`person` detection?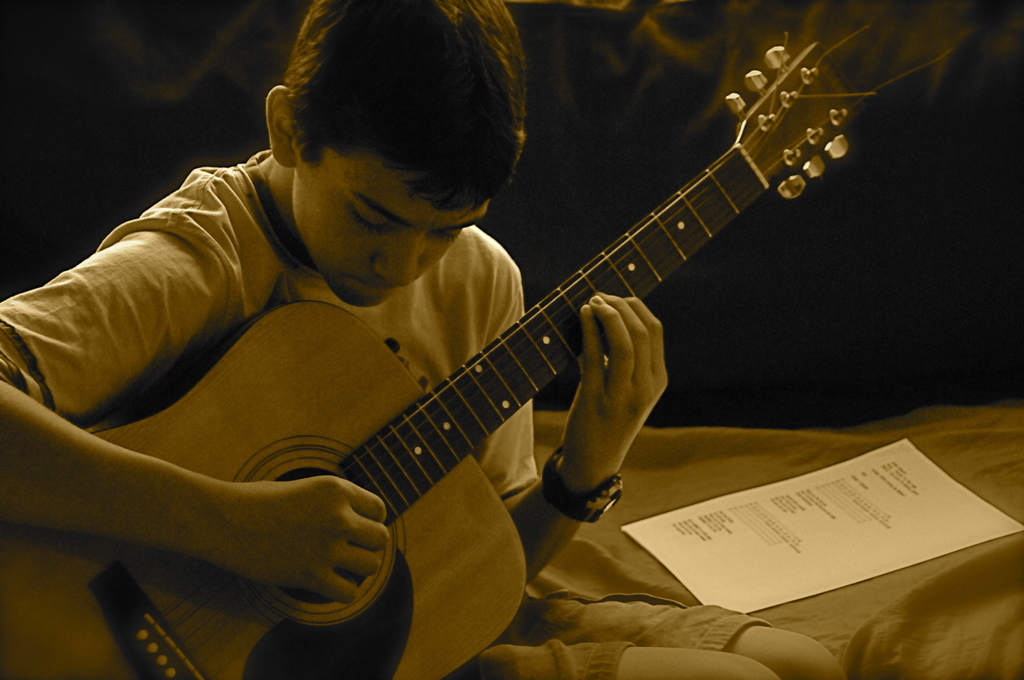
box=[0, 0, 847, 679]
